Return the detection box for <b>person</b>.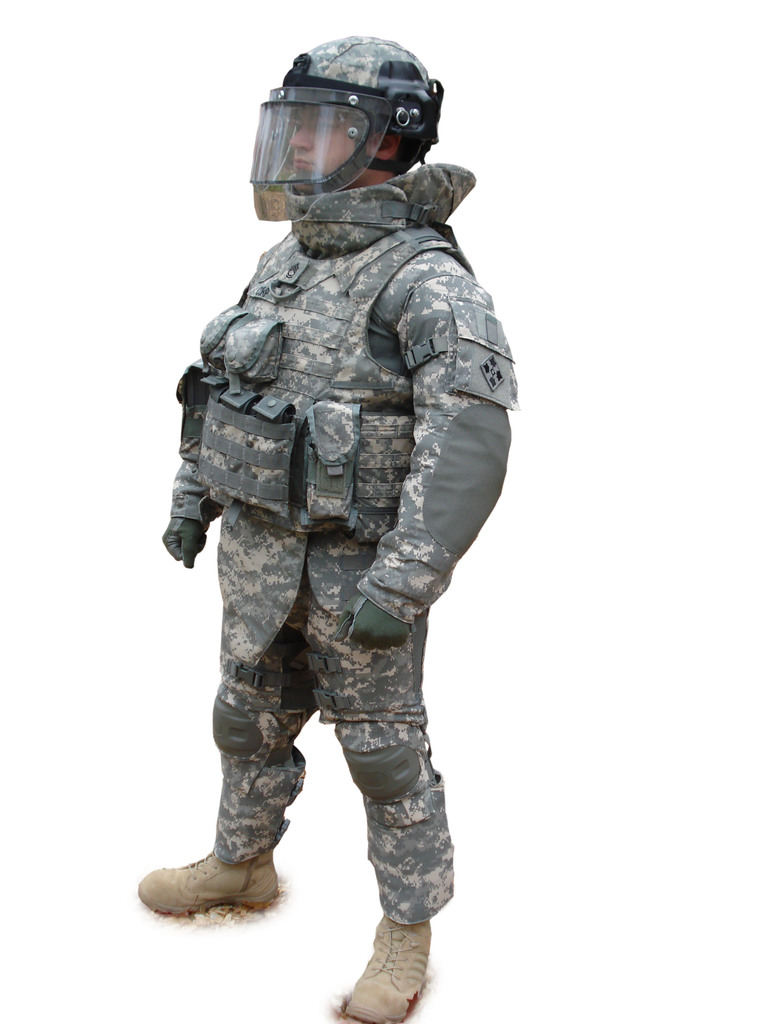
crop(143, 31, 519, 1023).
